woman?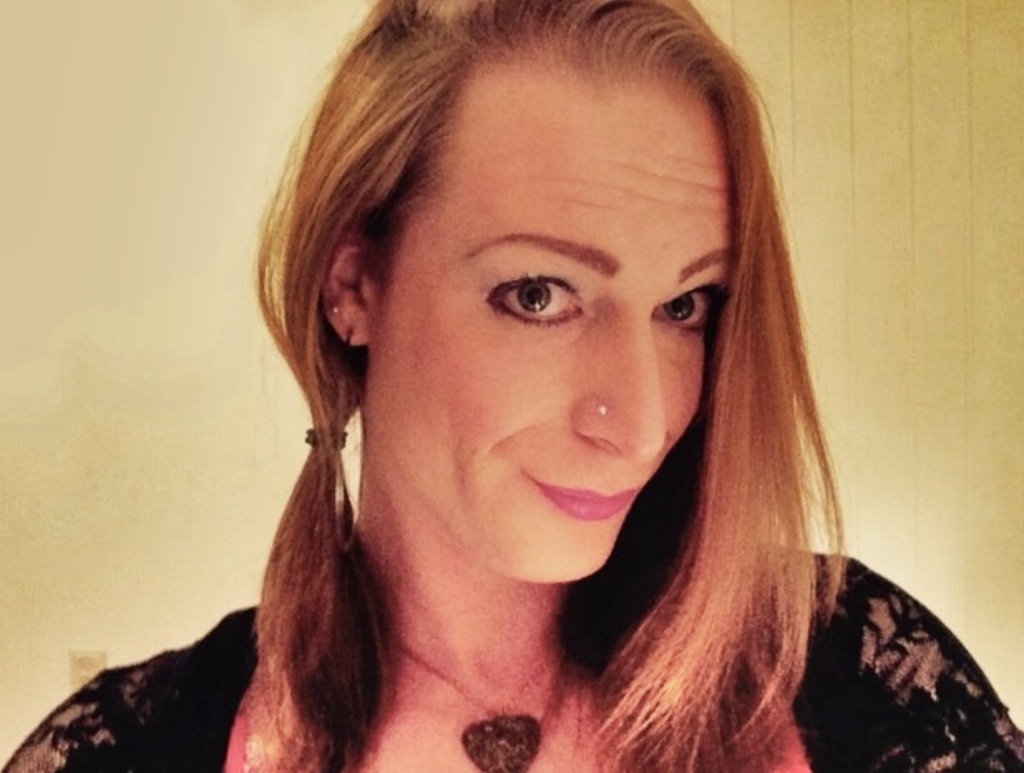
bbox(53, 30, 1022, 751)
